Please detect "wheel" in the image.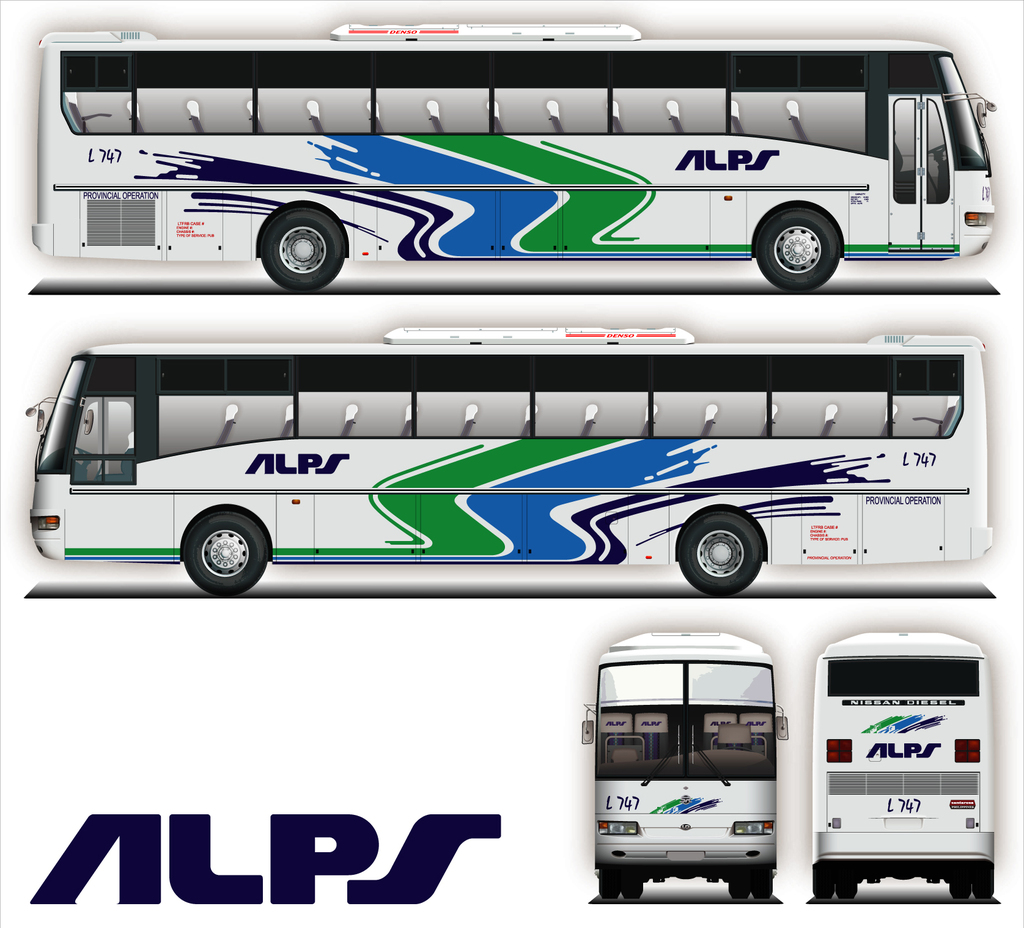
box=[603, 868, 618, 899].
